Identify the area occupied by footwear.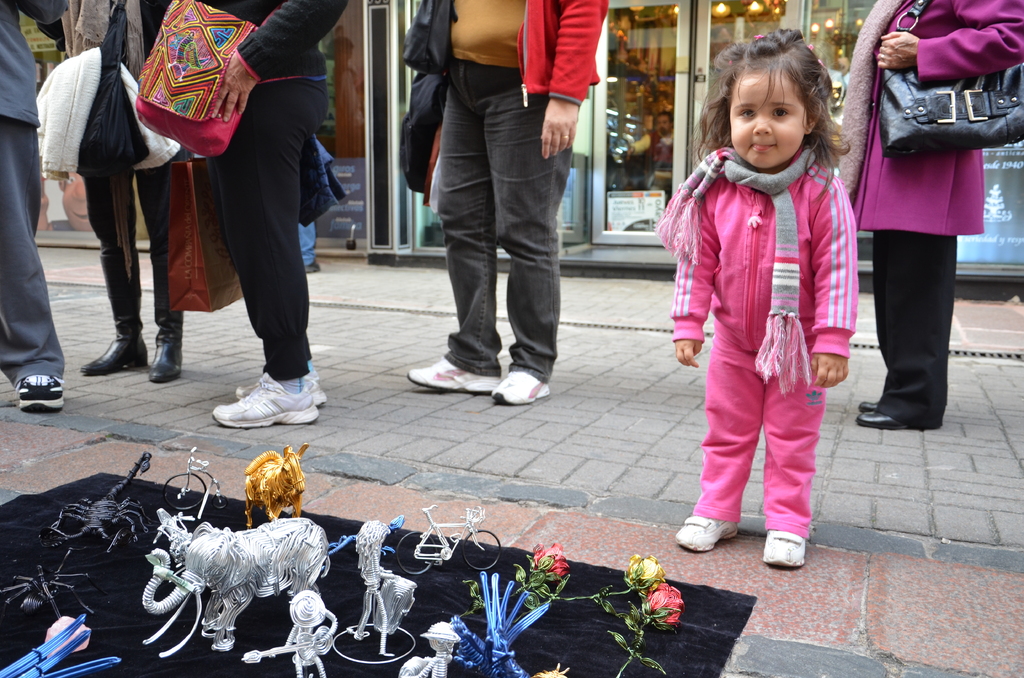
Area: 673, 513, 742, 551.
